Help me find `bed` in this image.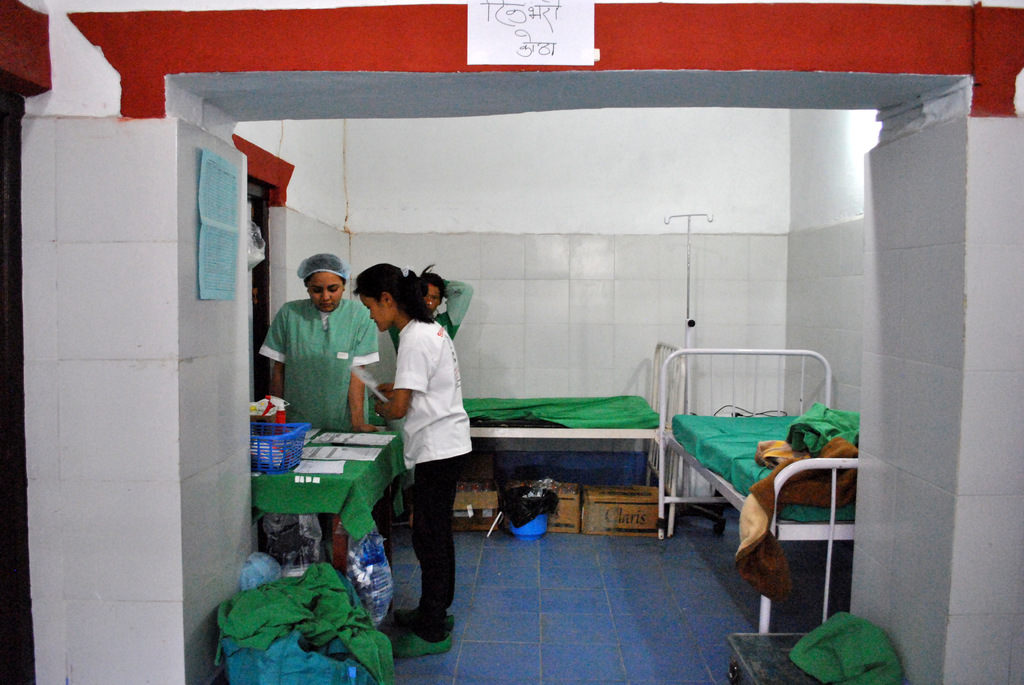
Found it: 655,347,860,640.
